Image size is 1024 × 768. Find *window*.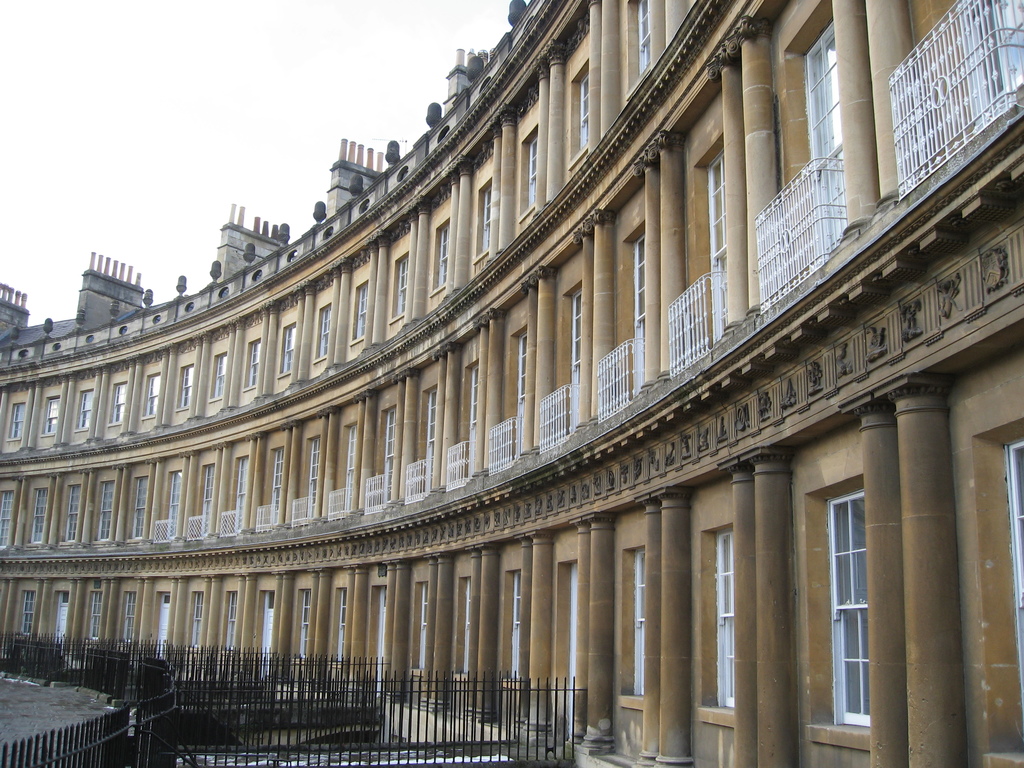
crop(269, 445, 282, 527).
